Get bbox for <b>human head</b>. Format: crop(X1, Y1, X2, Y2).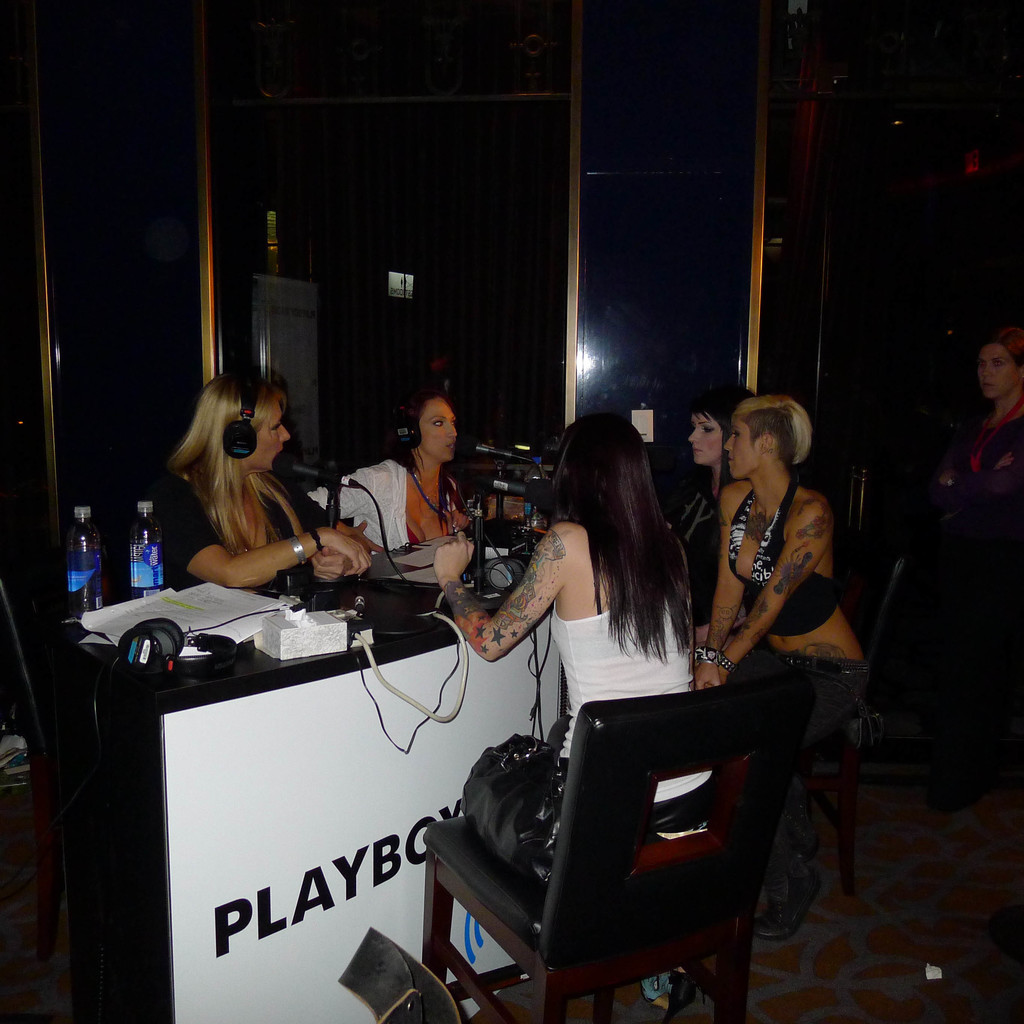
crop(562, 412, 651, 512).
